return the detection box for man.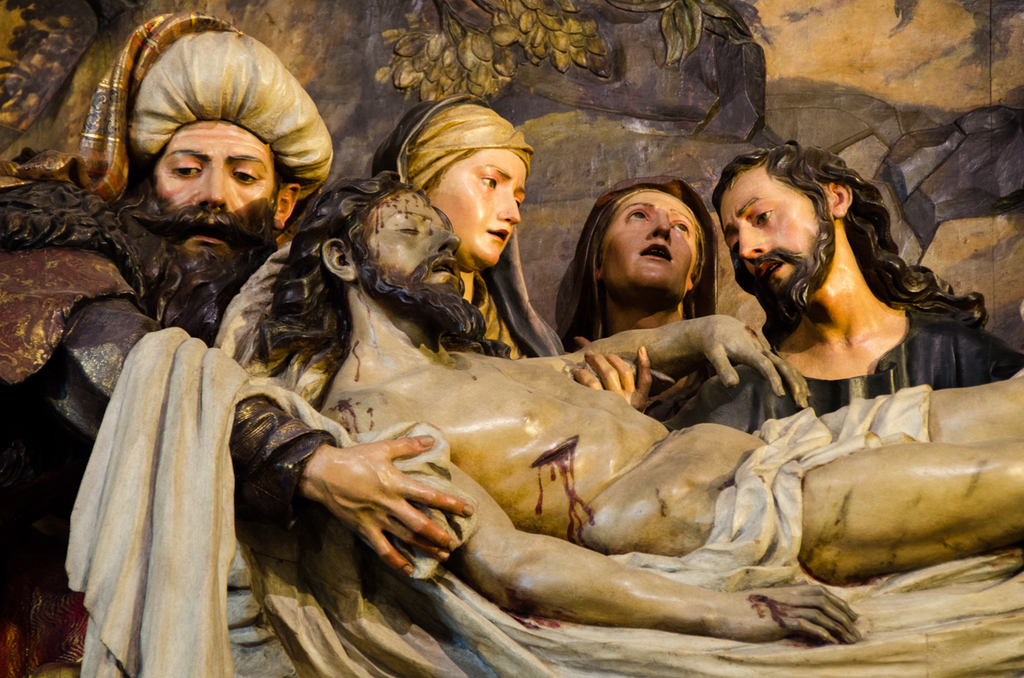
BBox(0, 11, 474, 677).
